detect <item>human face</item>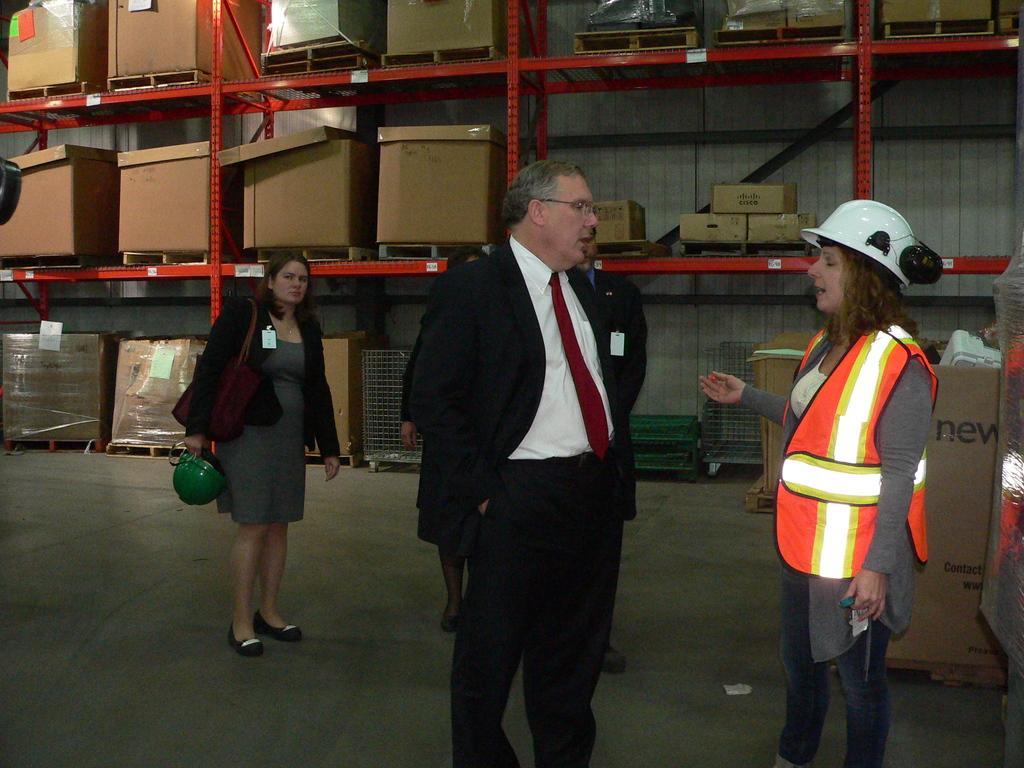
l=810, t=244, r=857, b=316
